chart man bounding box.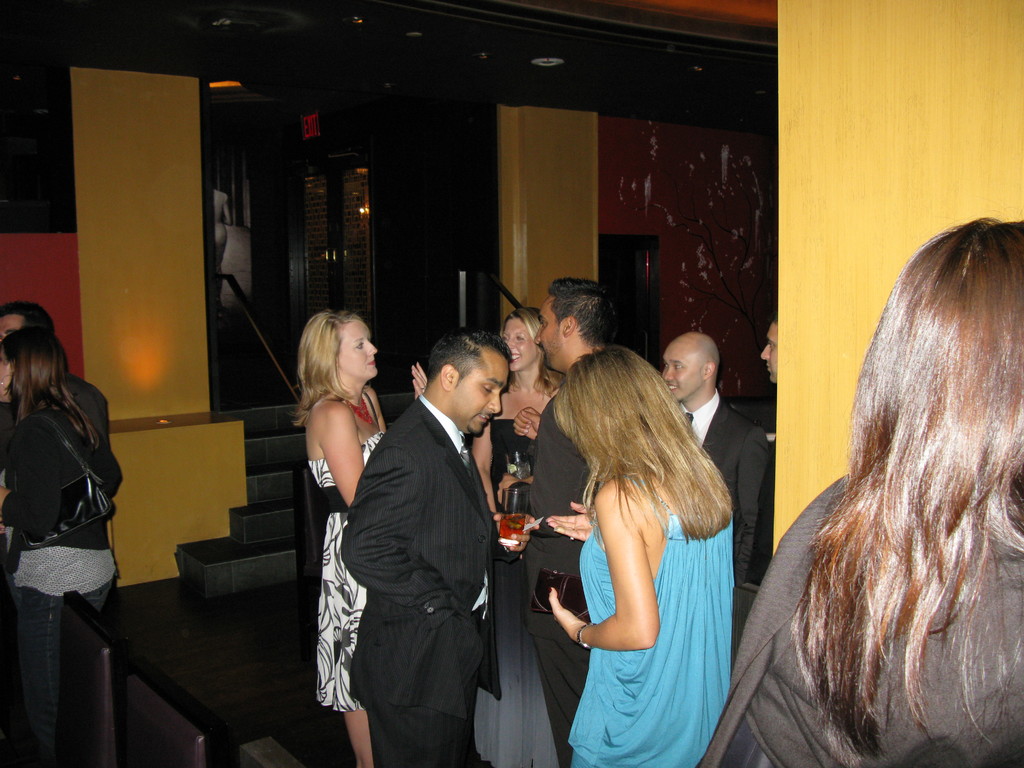
Charted: bbox=[657, 331, 768, 593].
